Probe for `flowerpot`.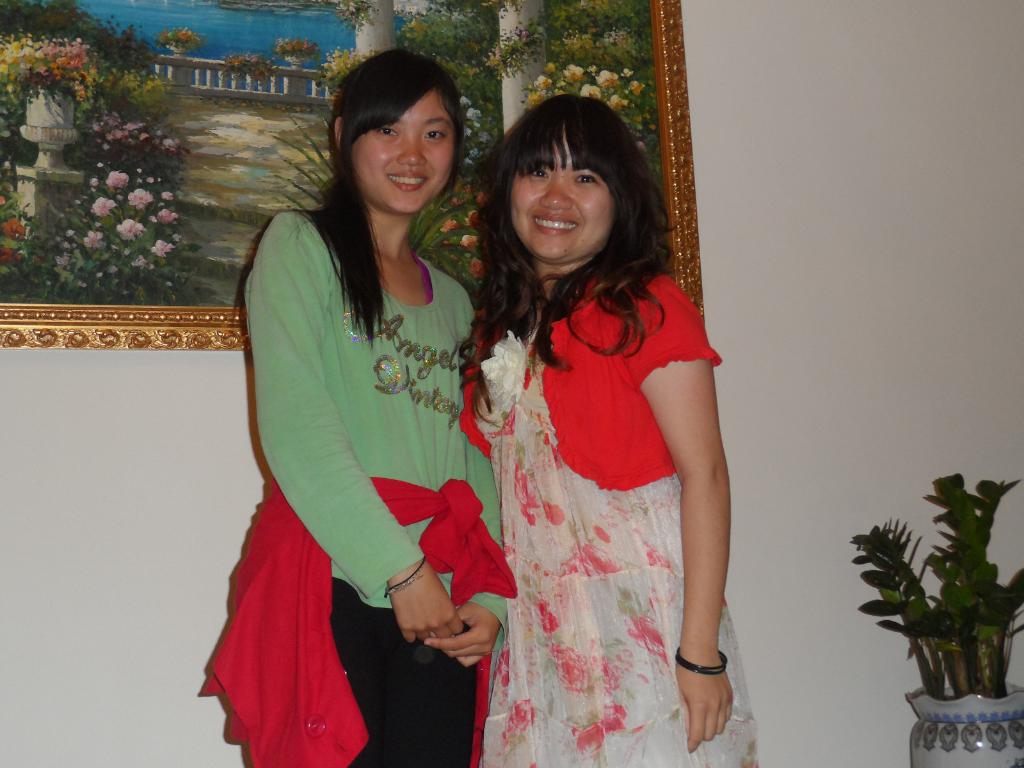
Probe result: crop(287, 51, 308, 68).
